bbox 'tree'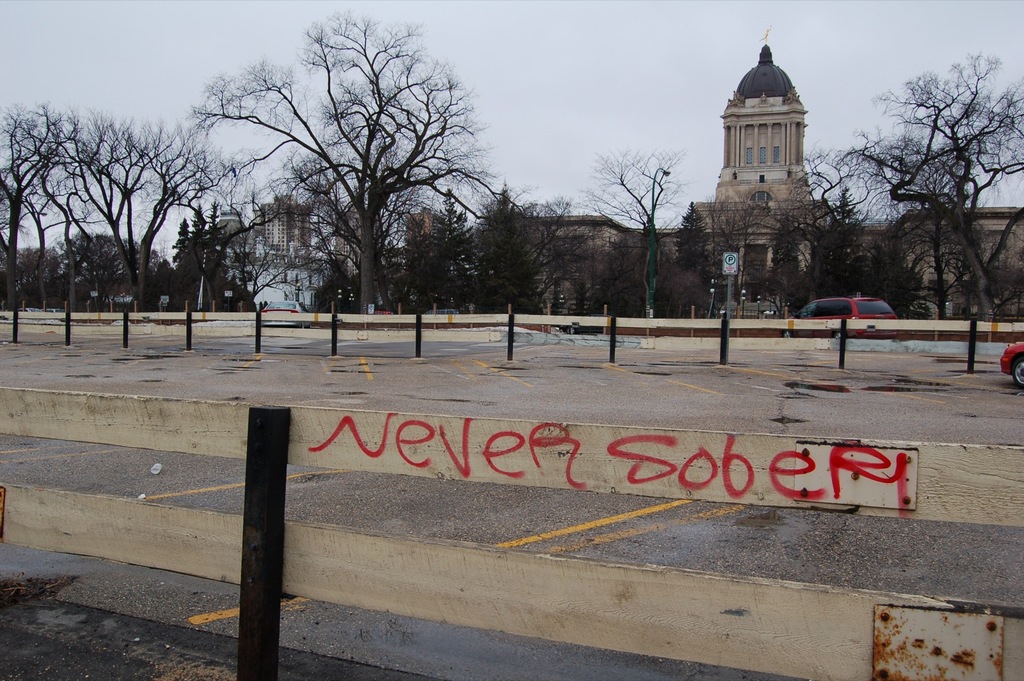
186 8 516 310
